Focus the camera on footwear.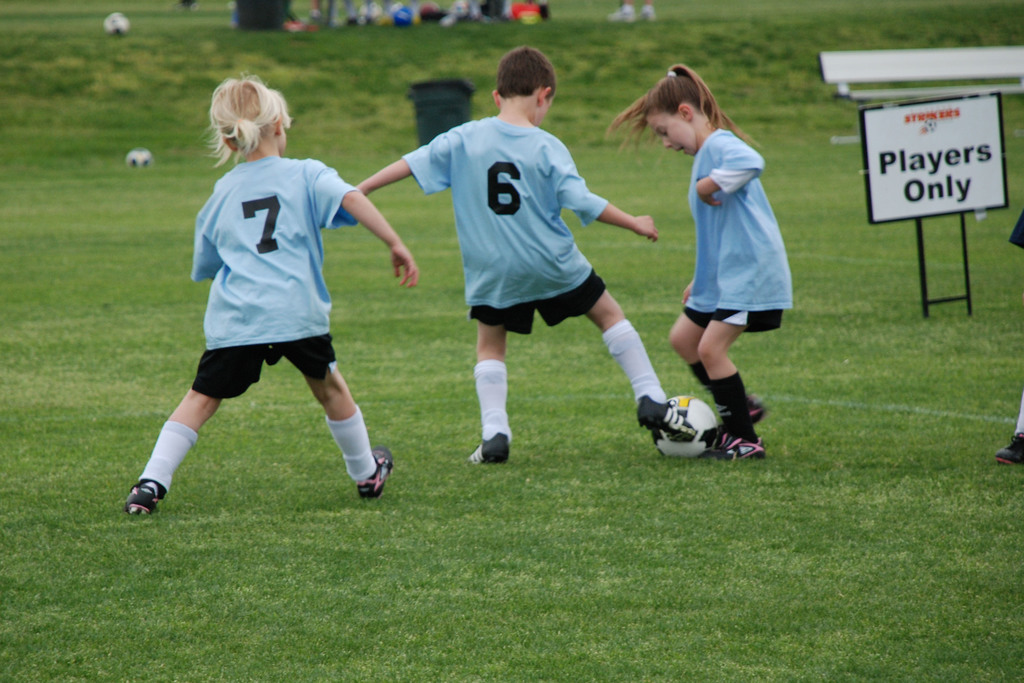
Focus region: <bbox>637, 394, 695, 439</bbox>.
